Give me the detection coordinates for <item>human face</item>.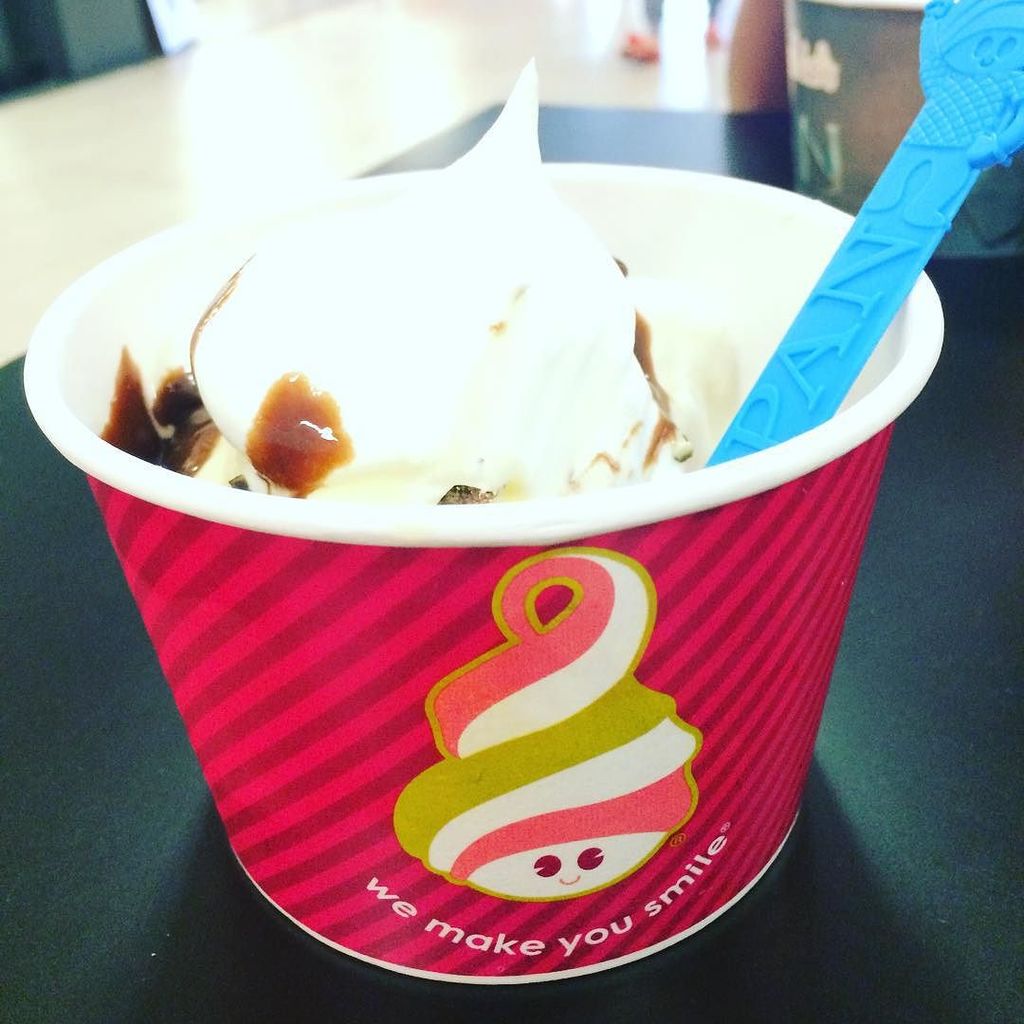
[x1=466, y1=832, x2=664, y2=897].
